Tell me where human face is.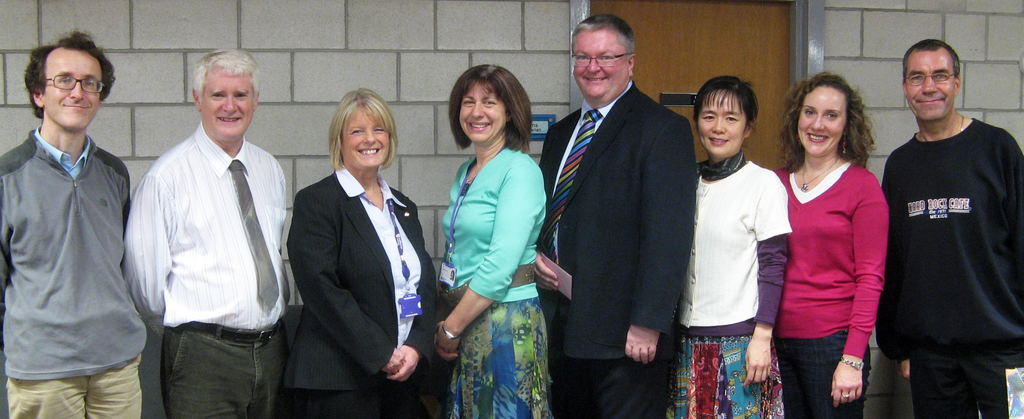
human face is at box=[905, 50, 954, 124].
